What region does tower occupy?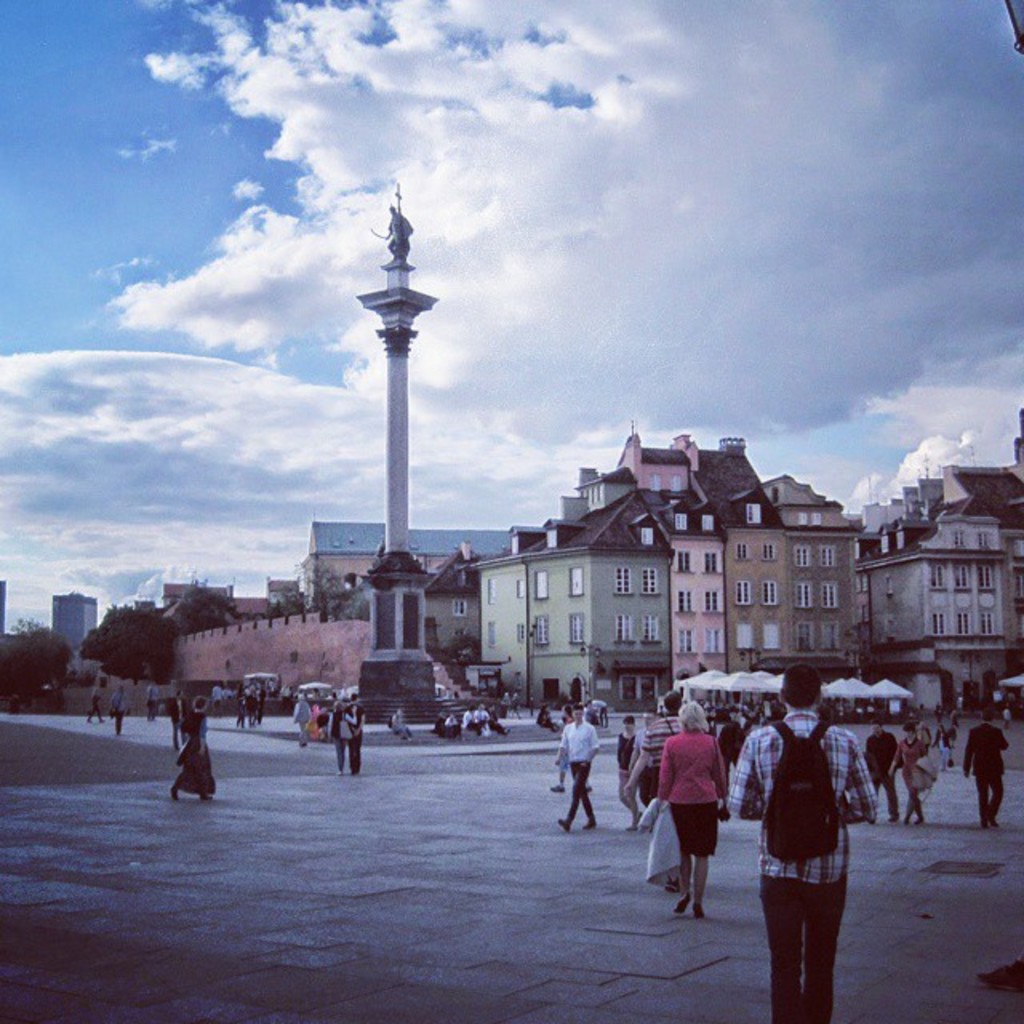
{"left": 342, "top": 181, "right": 501, "bottom": 726}.
